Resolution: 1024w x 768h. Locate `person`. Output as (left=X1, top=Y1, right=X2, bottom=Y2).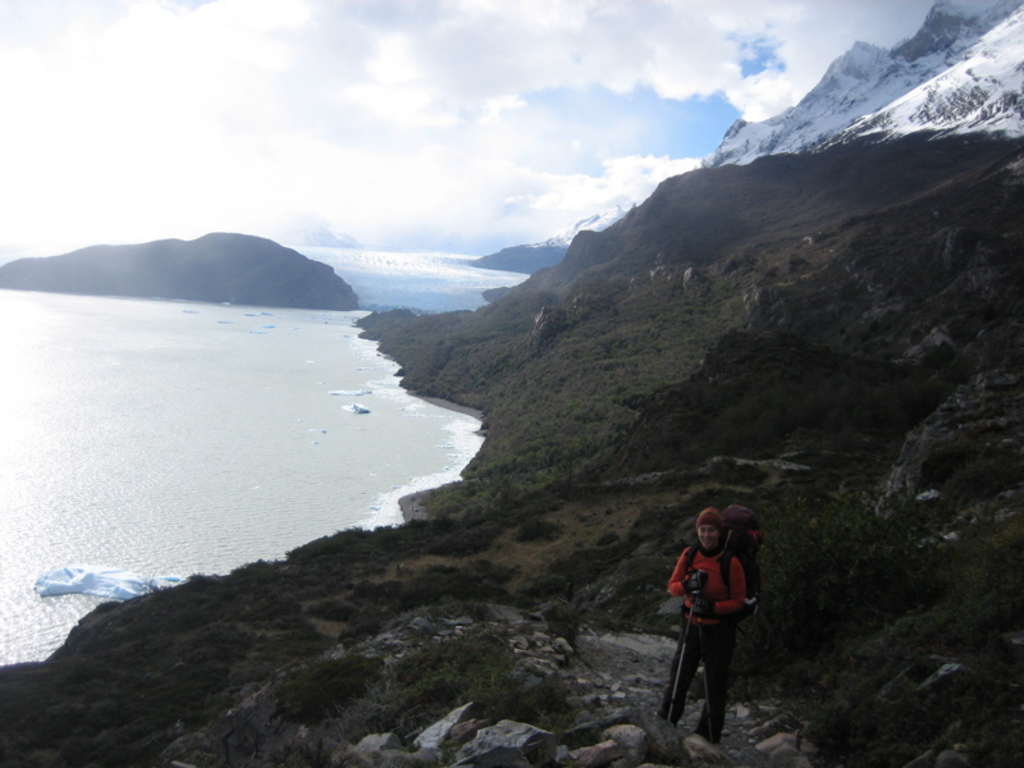
(left=669, top=507, right=749, bottom=741).
